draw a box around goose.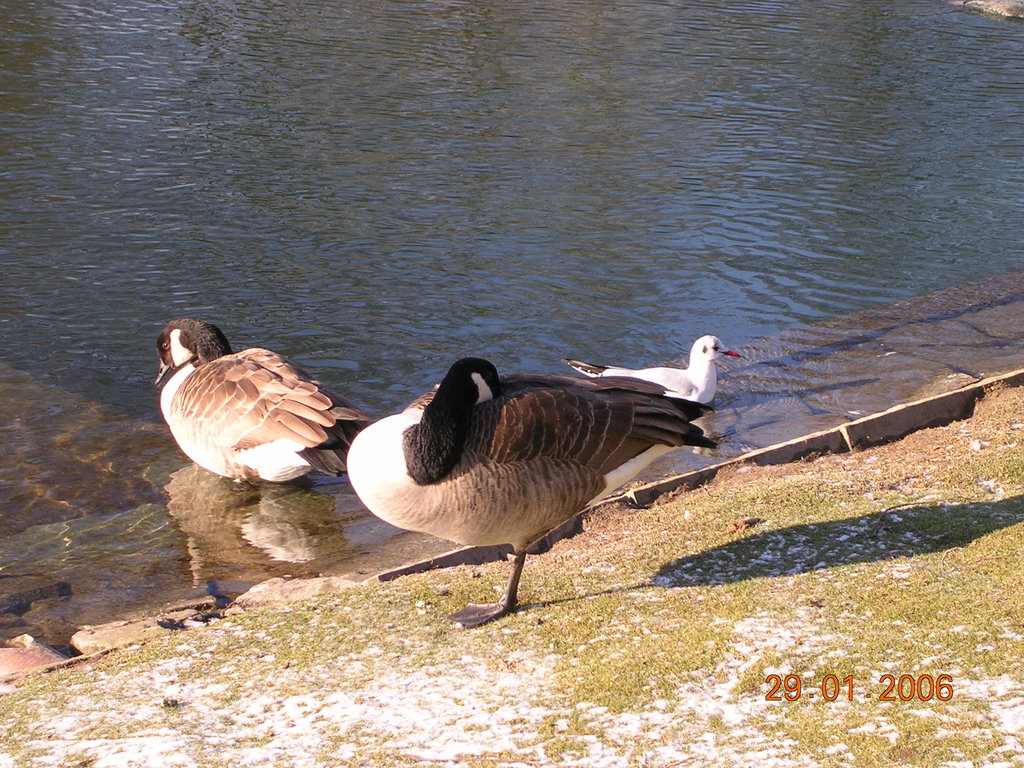
(x1=570, y1=332, x2=741, y2=413).
